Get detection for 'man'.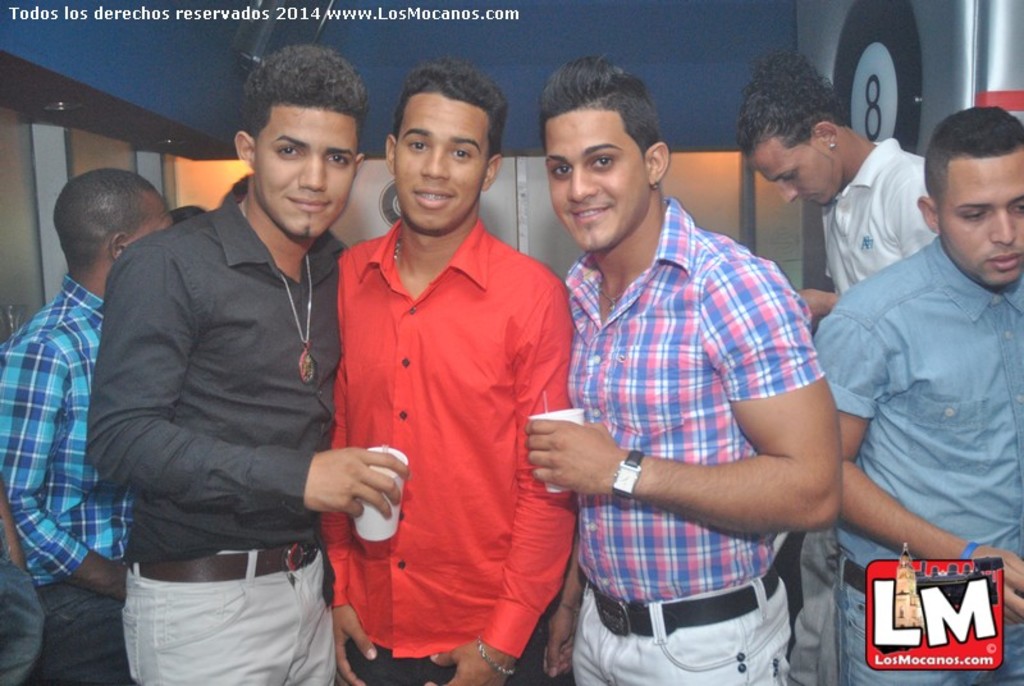
Detection: locate(0, 166, 178, 682).
